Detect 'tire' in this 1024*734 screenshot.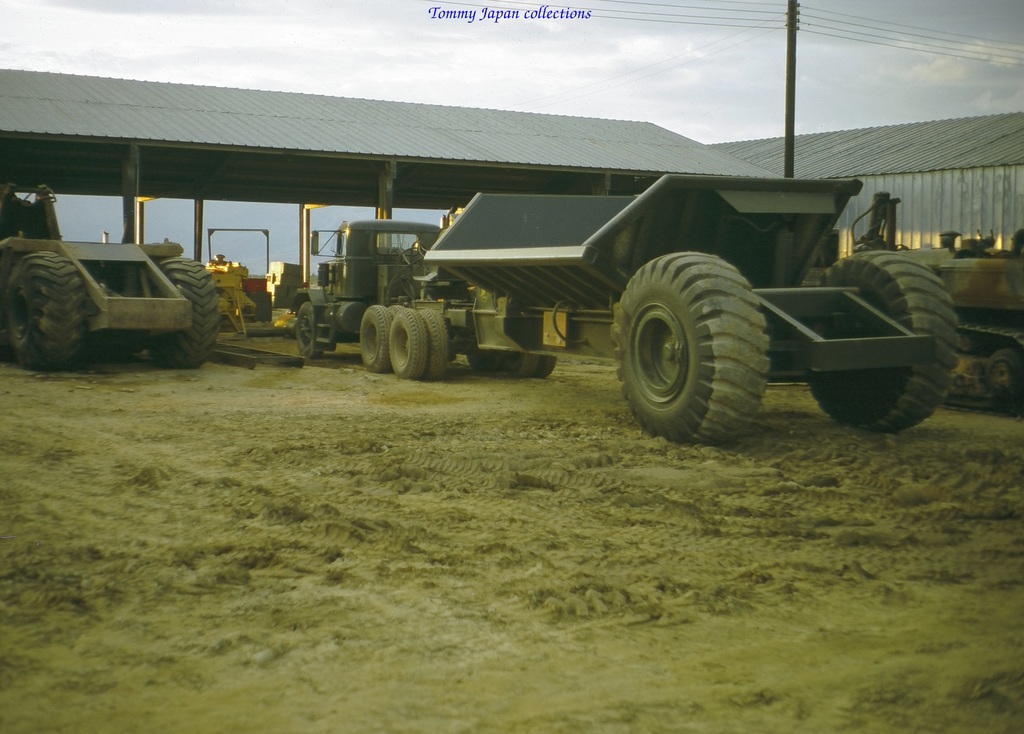
Detection: Rect(387, 302, 404, 317).
